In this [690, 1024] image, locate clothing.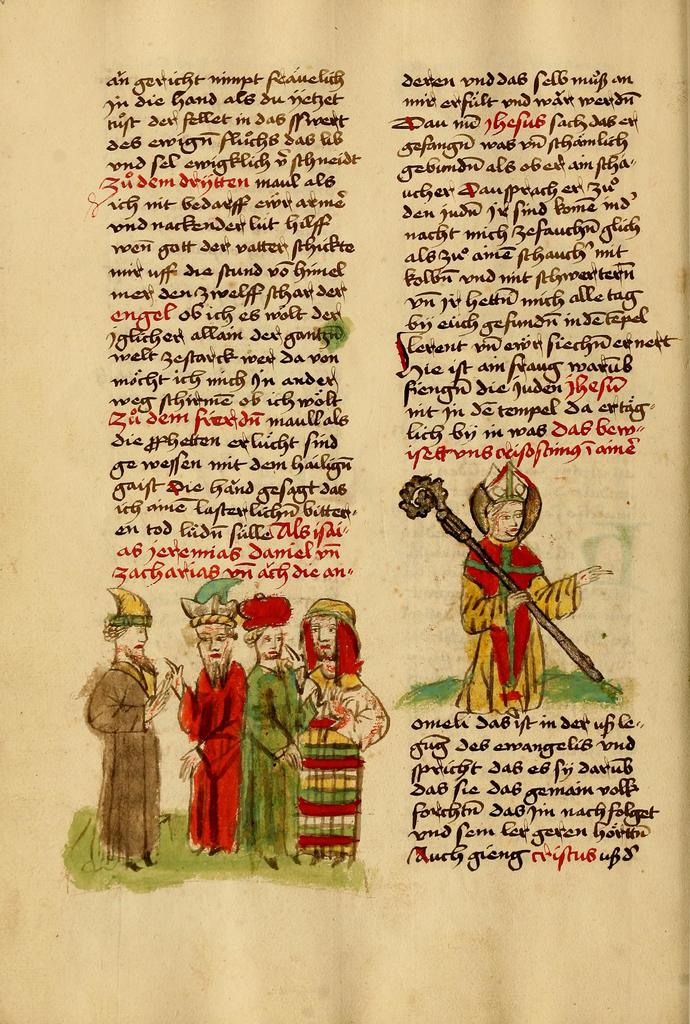
Bounding box: detection(87, 659, 162, 852).
